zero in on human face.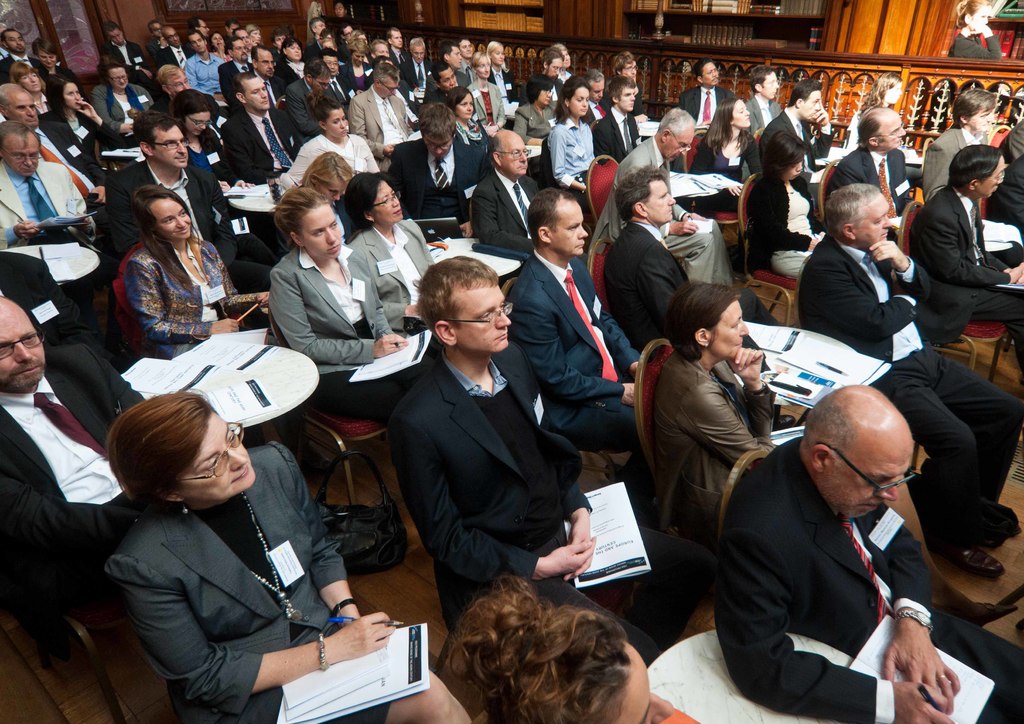
Zeroed in: {"left": 799, "top": 88, "right": 822, "bottom": 120}.
